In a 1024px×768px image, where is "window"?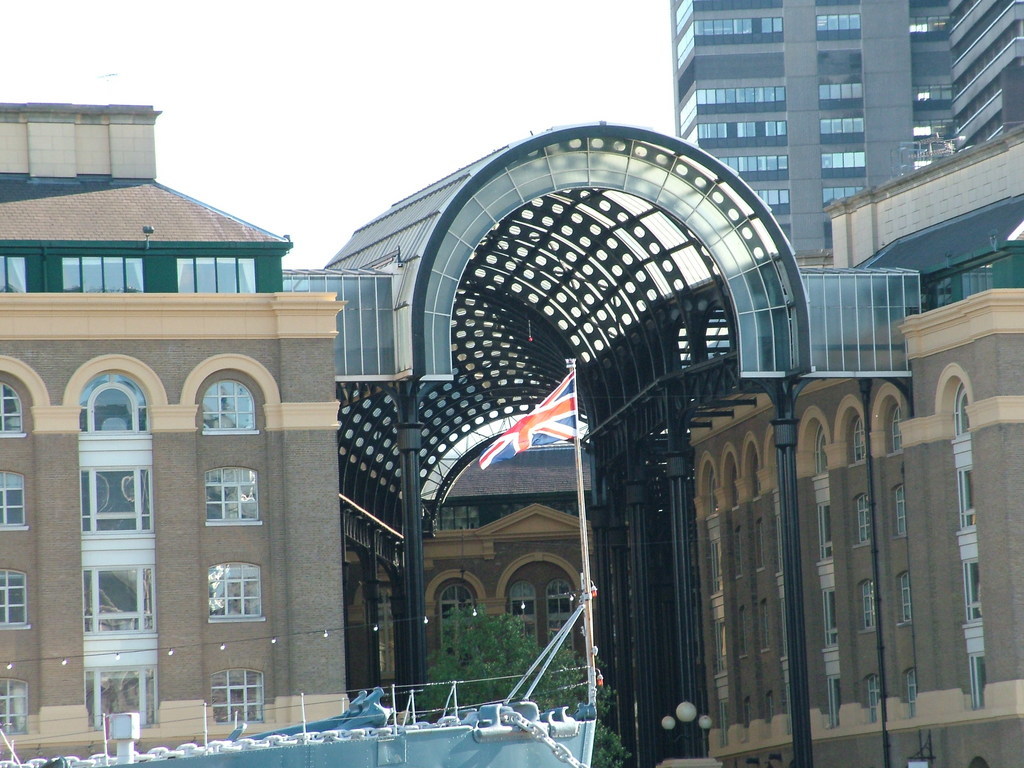
<box>202,383,258,432</box>.
